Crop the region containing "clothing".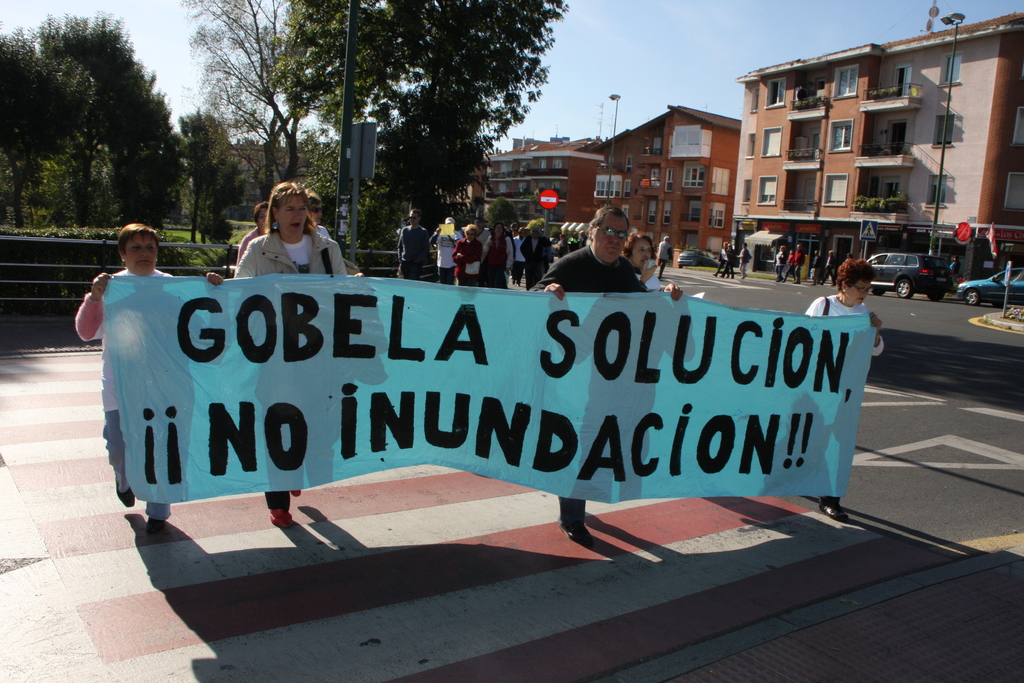
Crop region: 406, 219, 675, 527.
